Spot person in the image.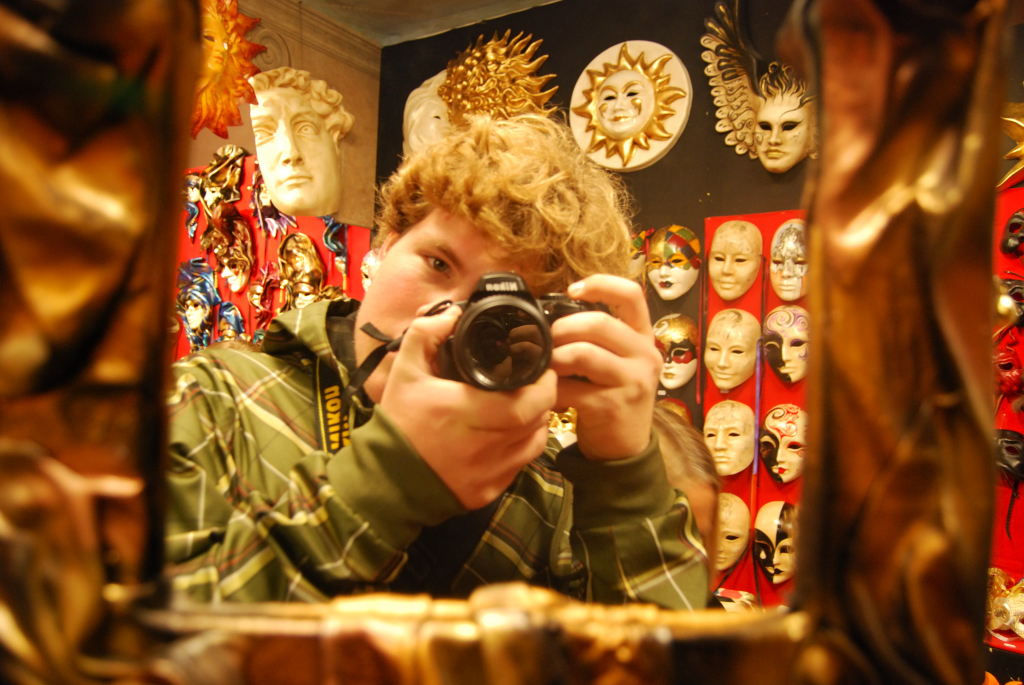
person found at {"left": 239, "top": 58, "right": 362, "bottom": 218}.
